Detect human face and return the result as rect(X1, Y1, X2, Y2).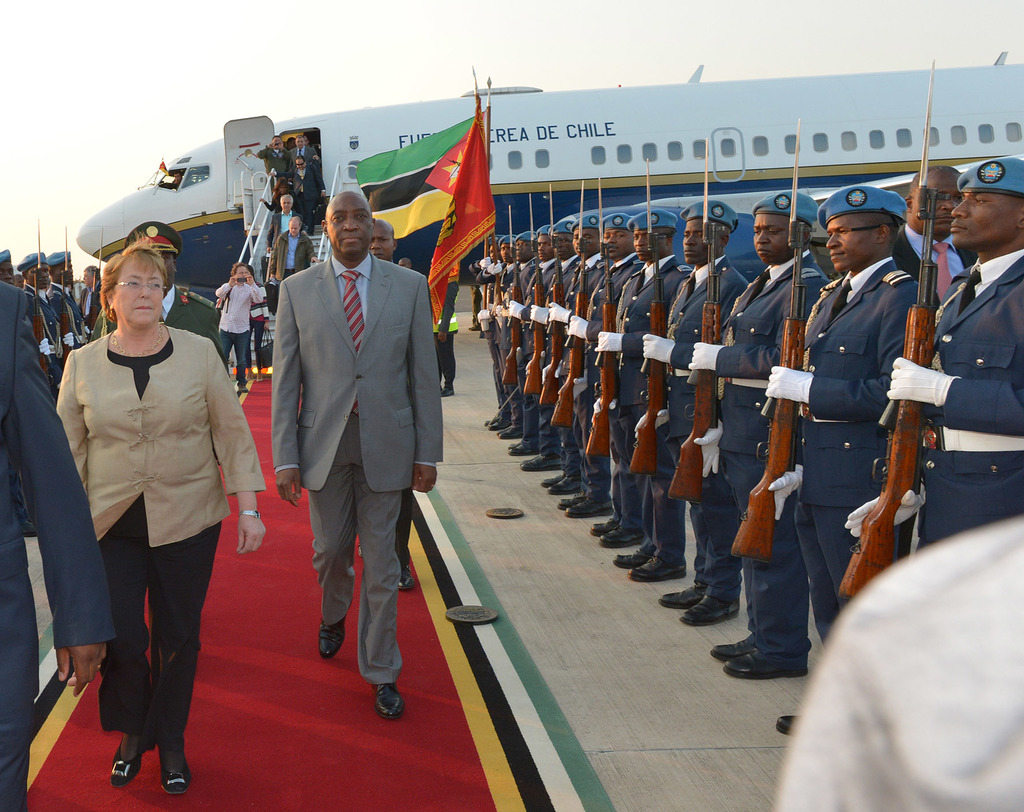
rect(753, 209, 792, 264).
